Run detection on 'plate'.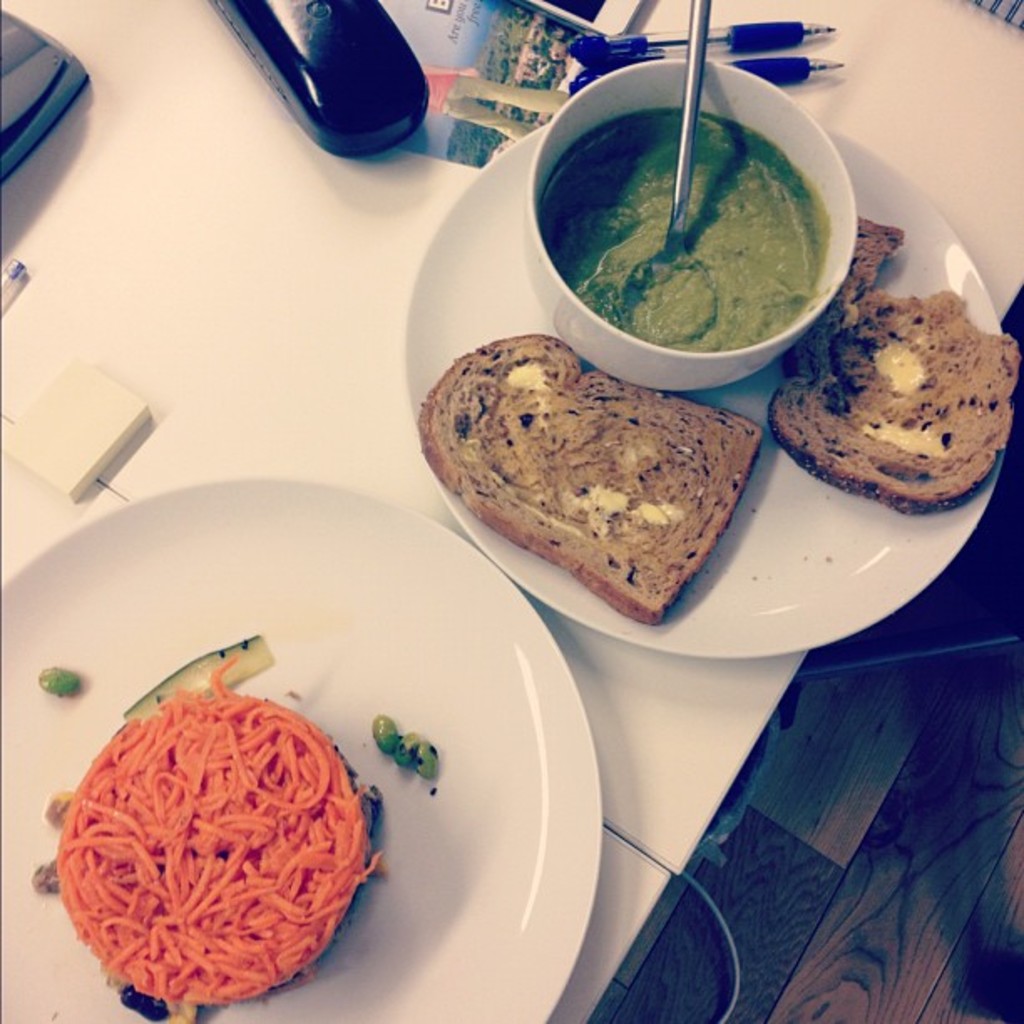
Result: [405, 115, 1016, 658].
